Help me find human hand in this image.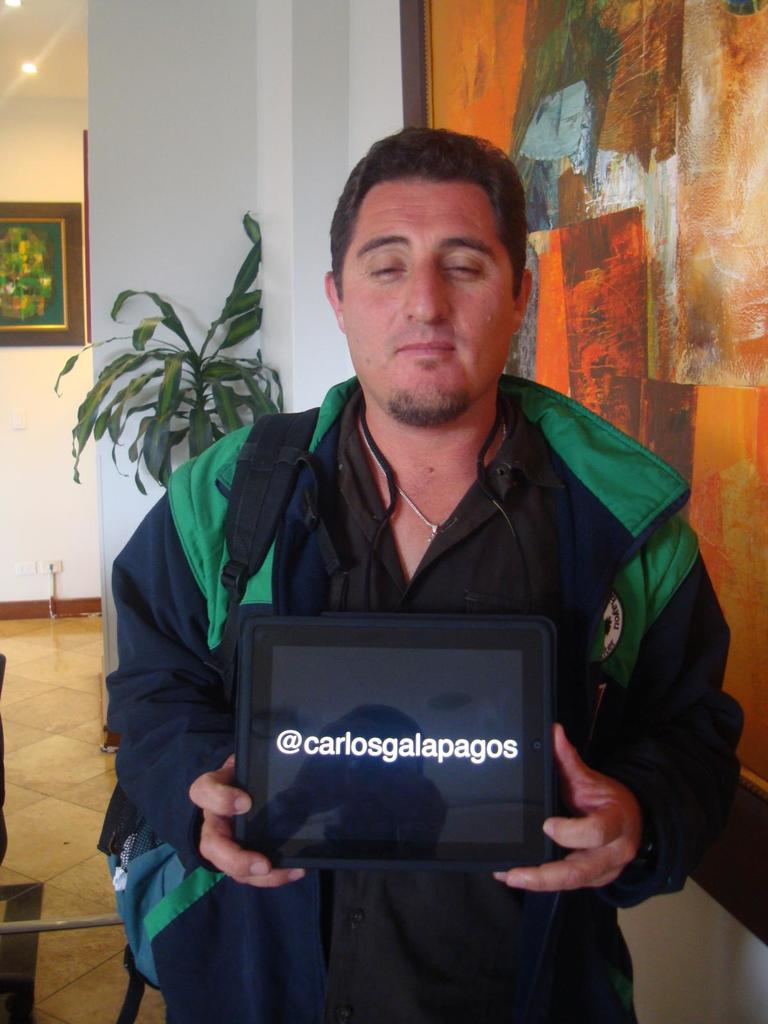
Found it: crop(491, 719, 643, 895).
